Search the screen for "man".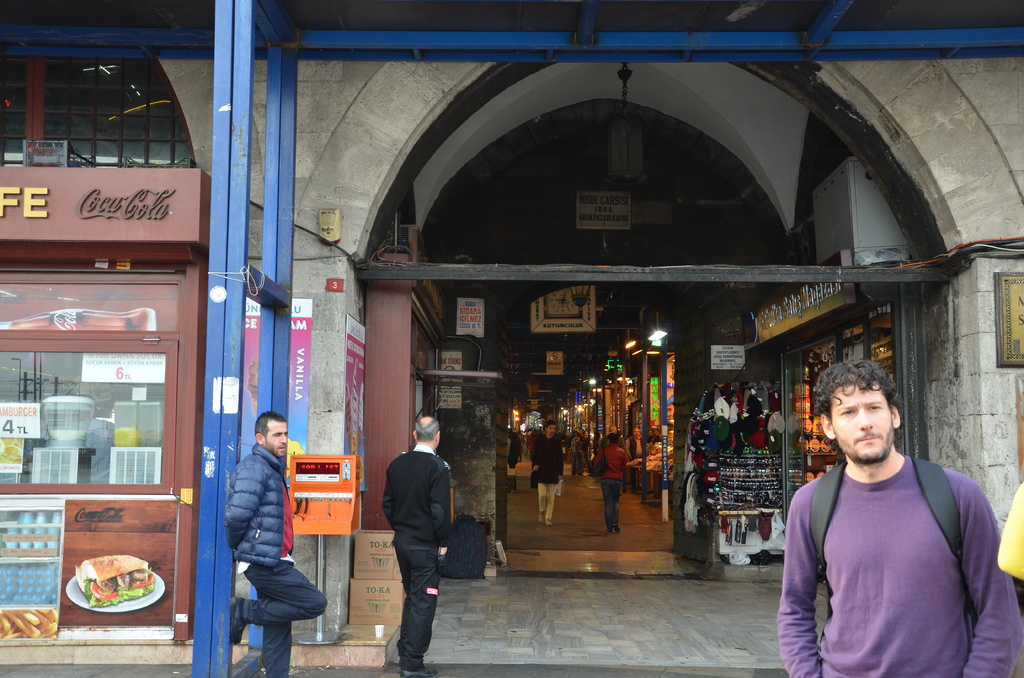
Found at {"left": 530, "top": 419, "right": 563, "bottom": 526}.
